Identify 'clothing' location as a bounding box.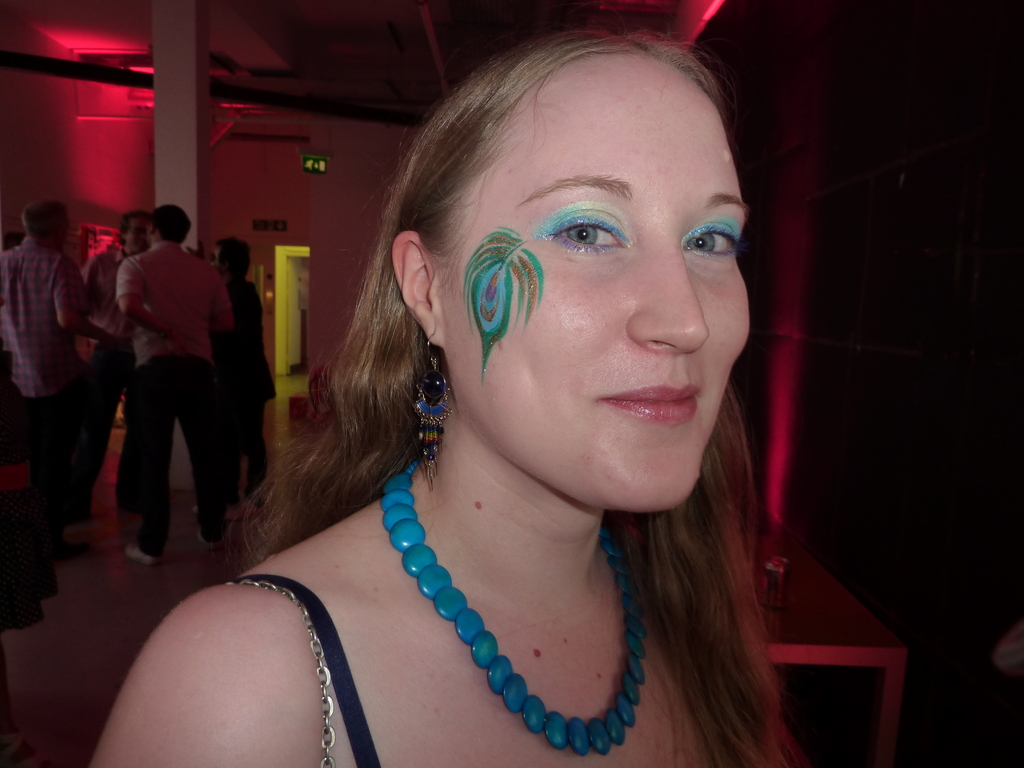
bbox=(81, 246, 133, 483).
